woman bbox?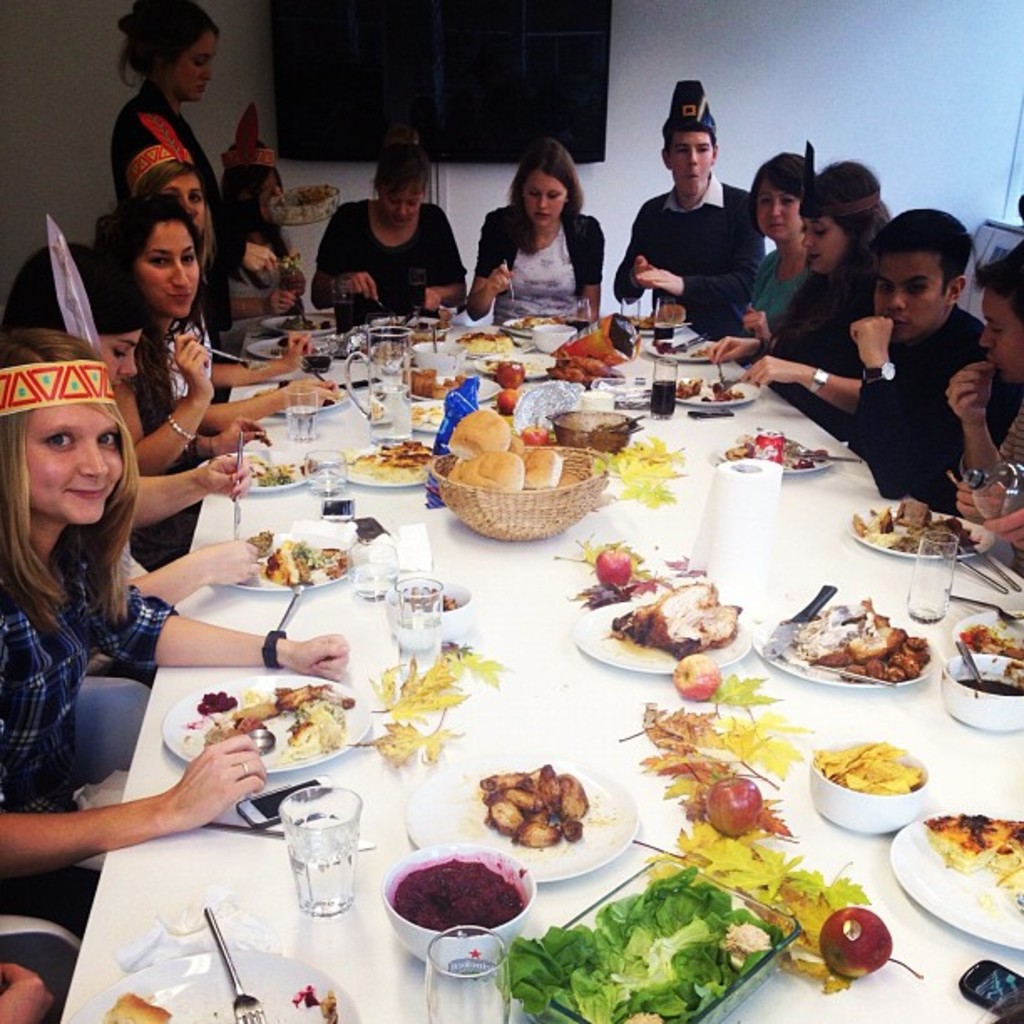
locate(206, 139, 306, 358)
